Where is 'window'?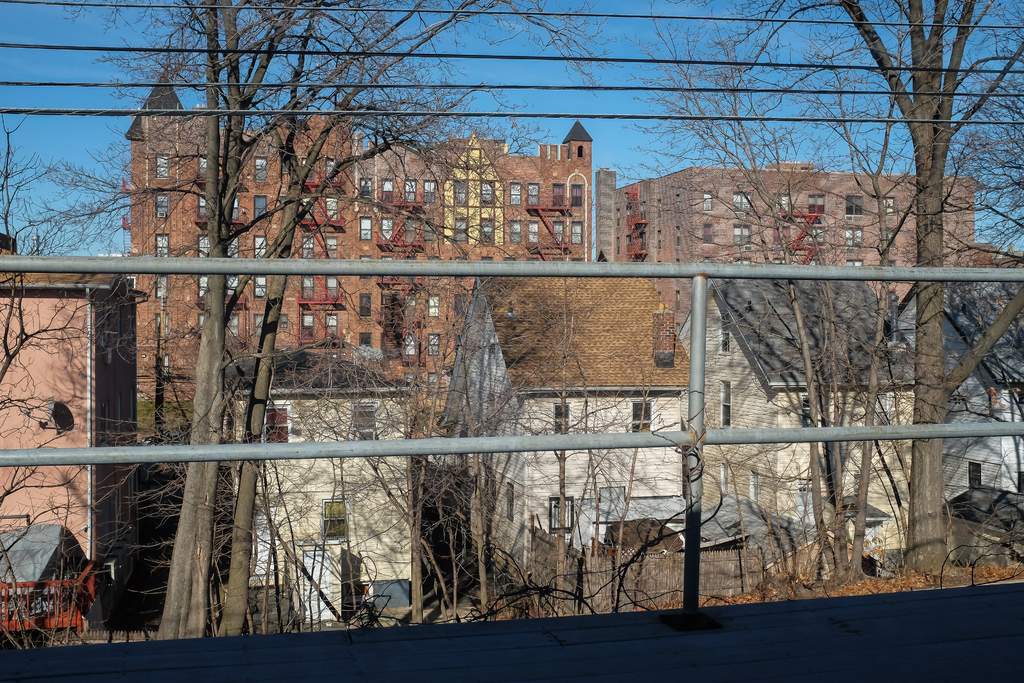
(330, 278, 335, 300).
